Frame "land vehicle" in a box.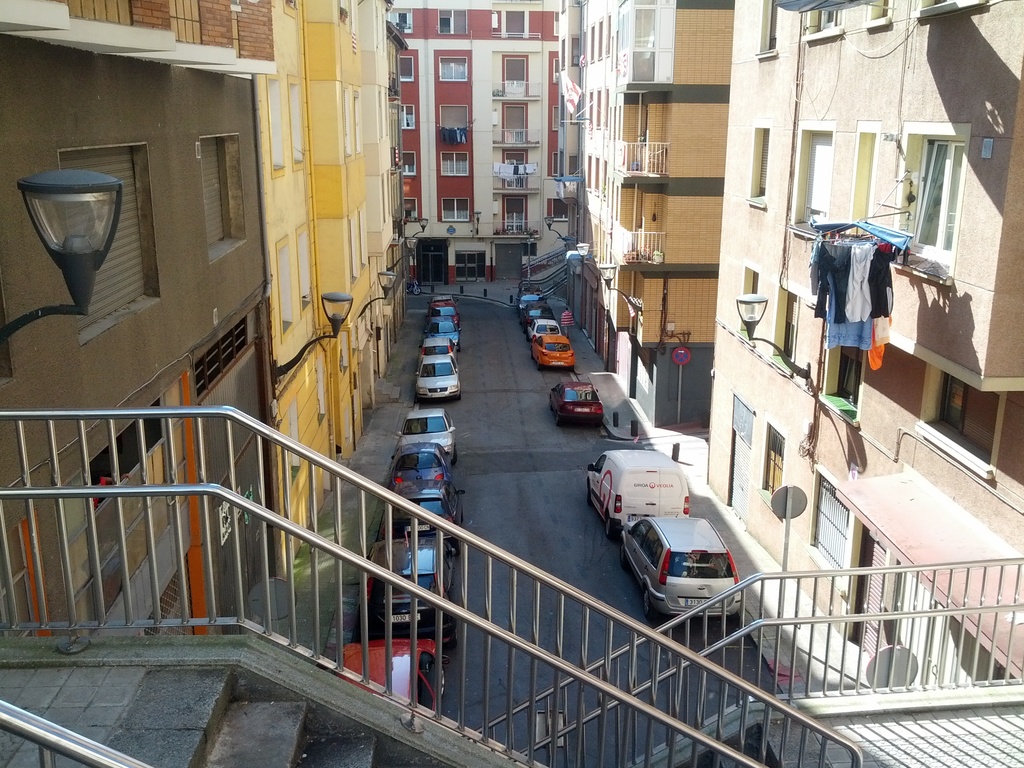
box(520, 307, 551, 331).
